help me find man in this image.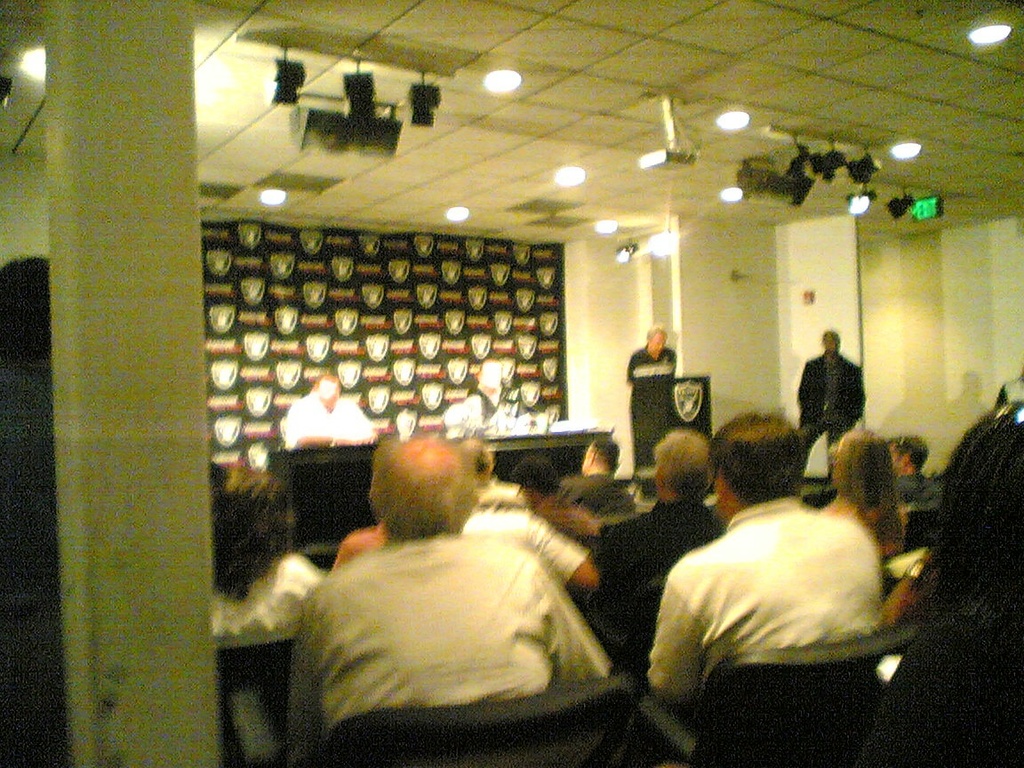
Found it: crop(636, 412, 880, 716).
